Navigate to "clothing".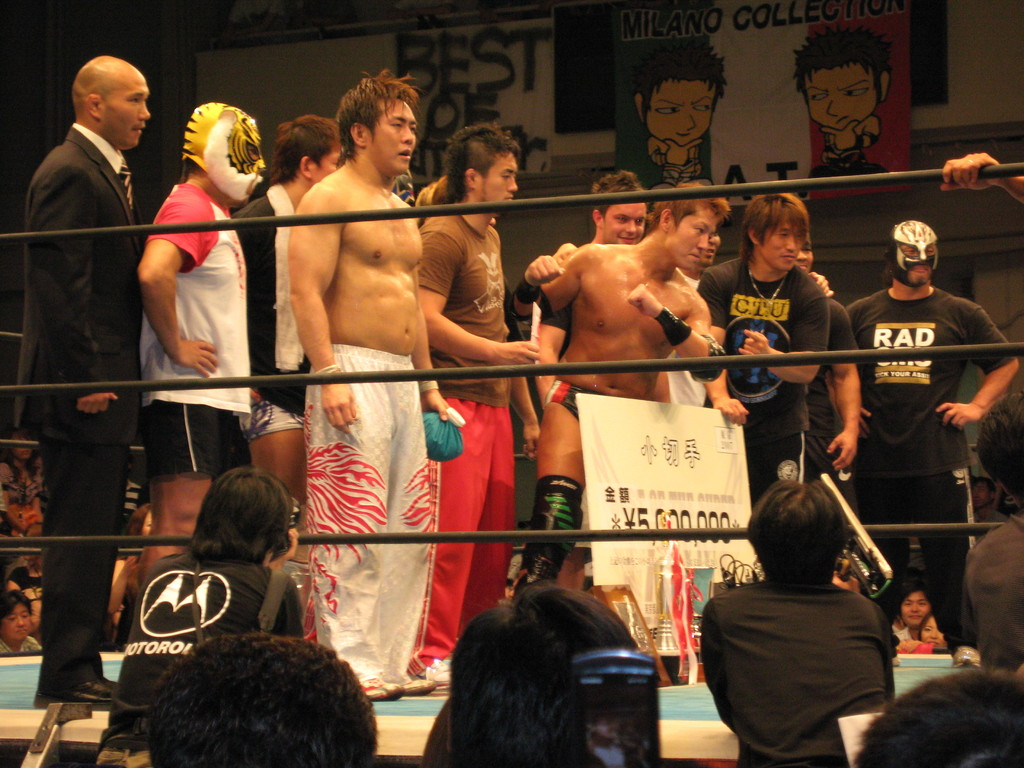
Navigation target: [540, 294, 570, 361].
